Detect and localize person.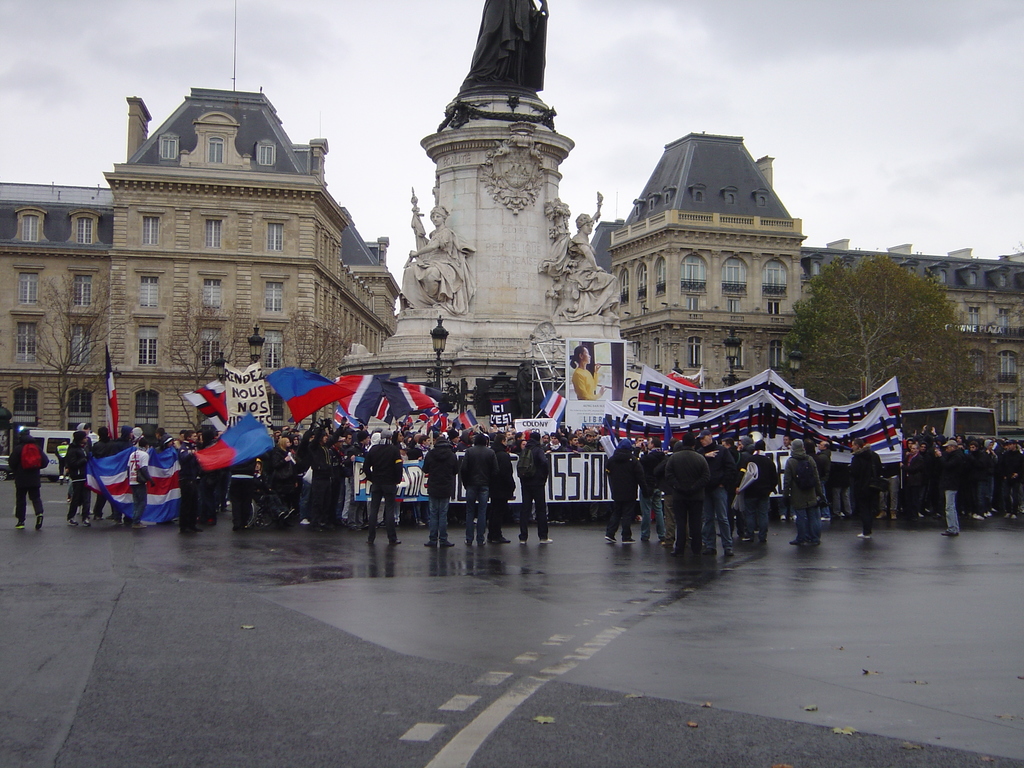
Localized at (left=400, top=204, right=477, bottom=316).
